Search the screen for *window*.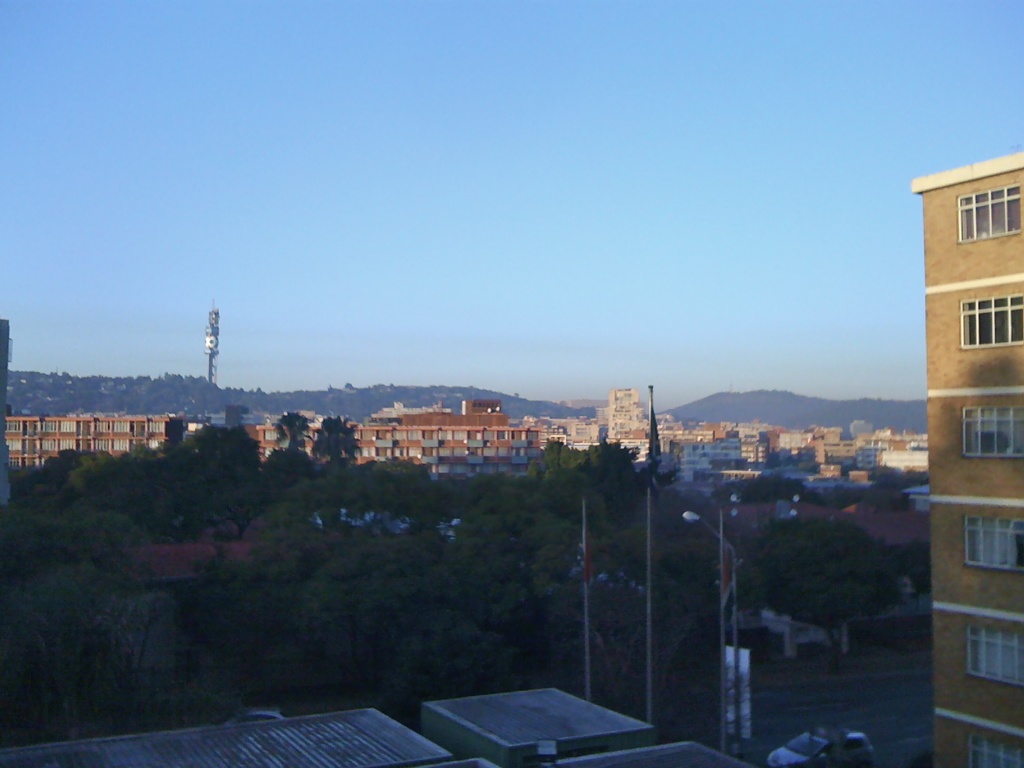
Found at <box>496,430,509,441</box>.
